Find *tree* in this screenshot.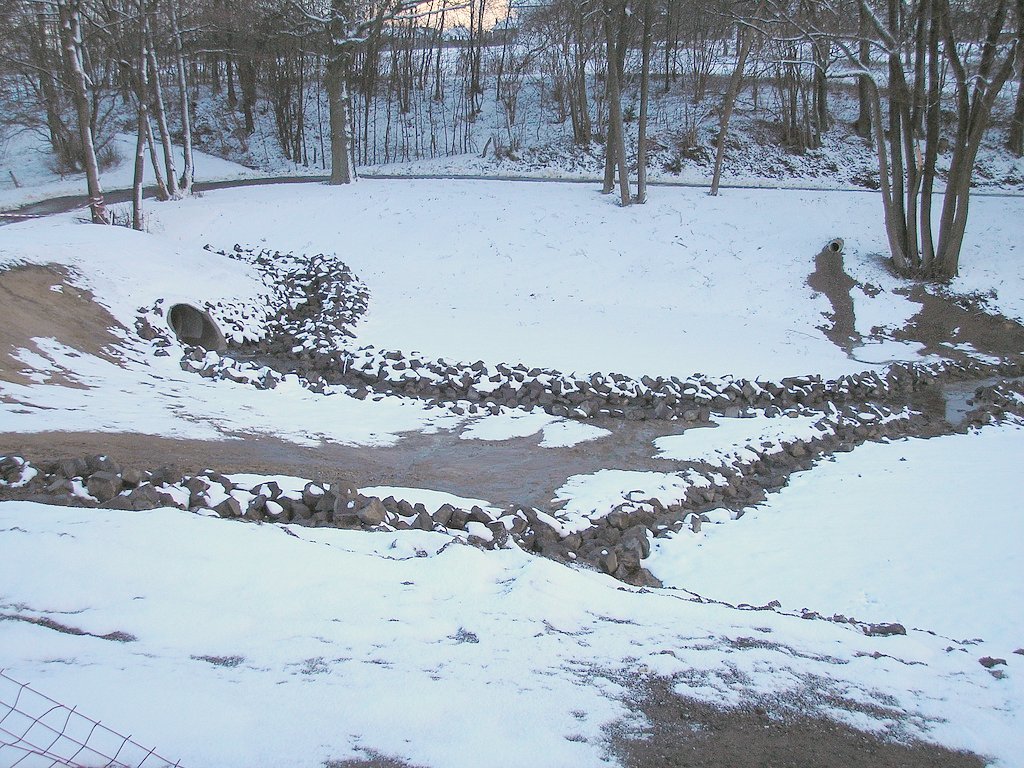
The bounding box for *tree* is <region>186, 0, 472, 190</region>.
